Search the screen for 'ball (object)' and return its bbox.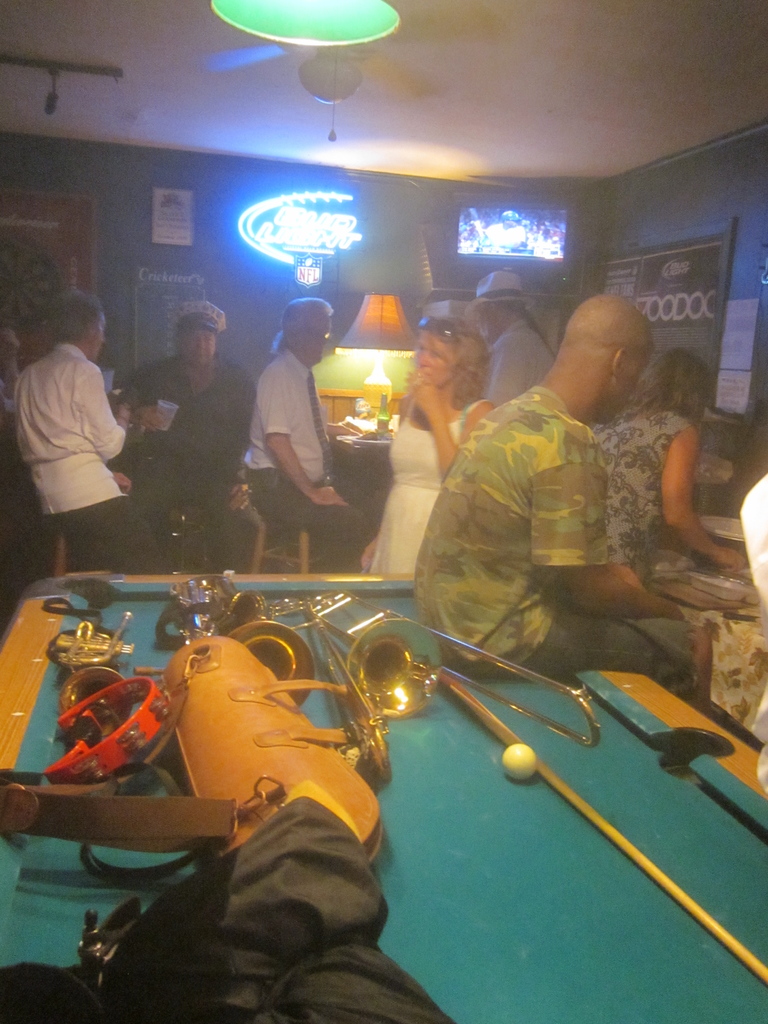
Found: bbox=[506, 742, 543, 784].
